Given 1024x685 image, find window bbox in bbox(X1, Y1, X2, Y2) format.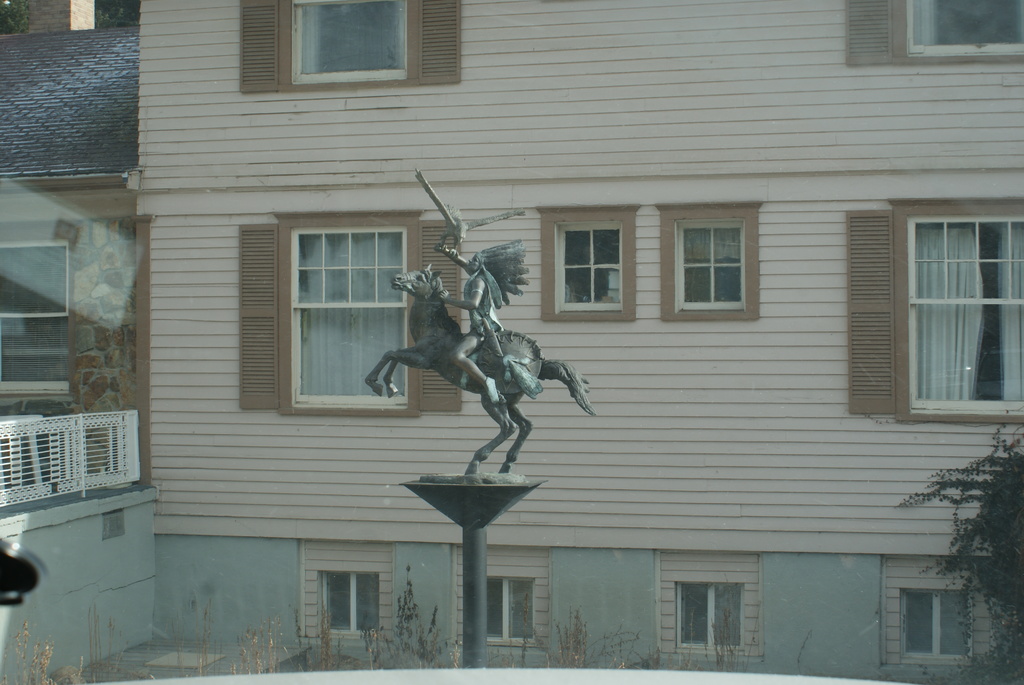
bbox(0, 244, 70, 321).
